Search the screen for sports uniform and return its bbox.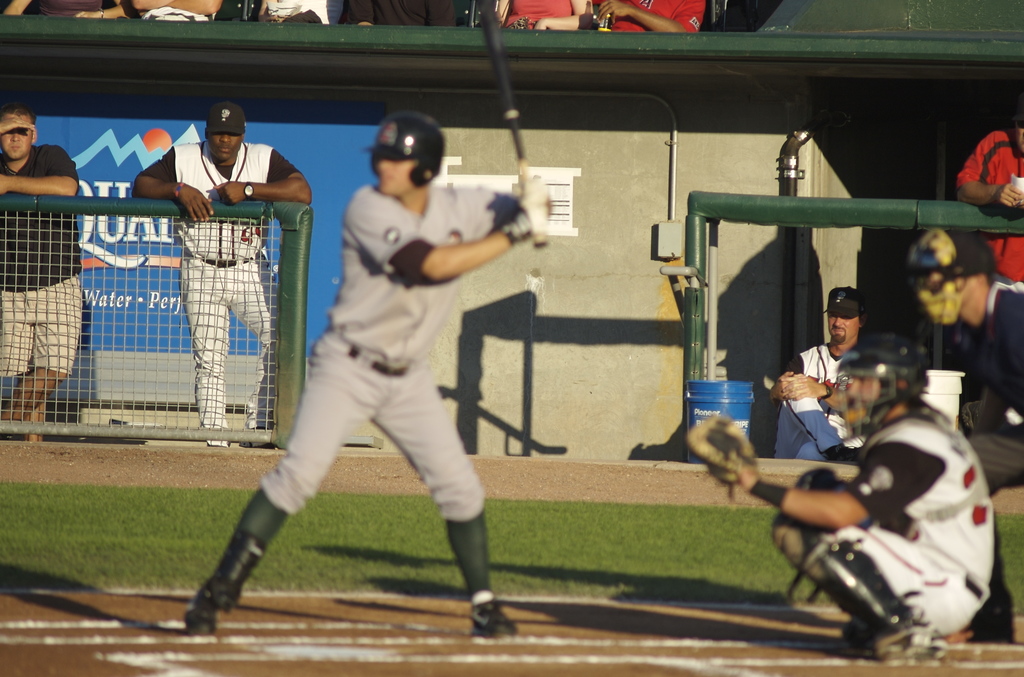
Found: bbox=(134, 134, 311, 438).
